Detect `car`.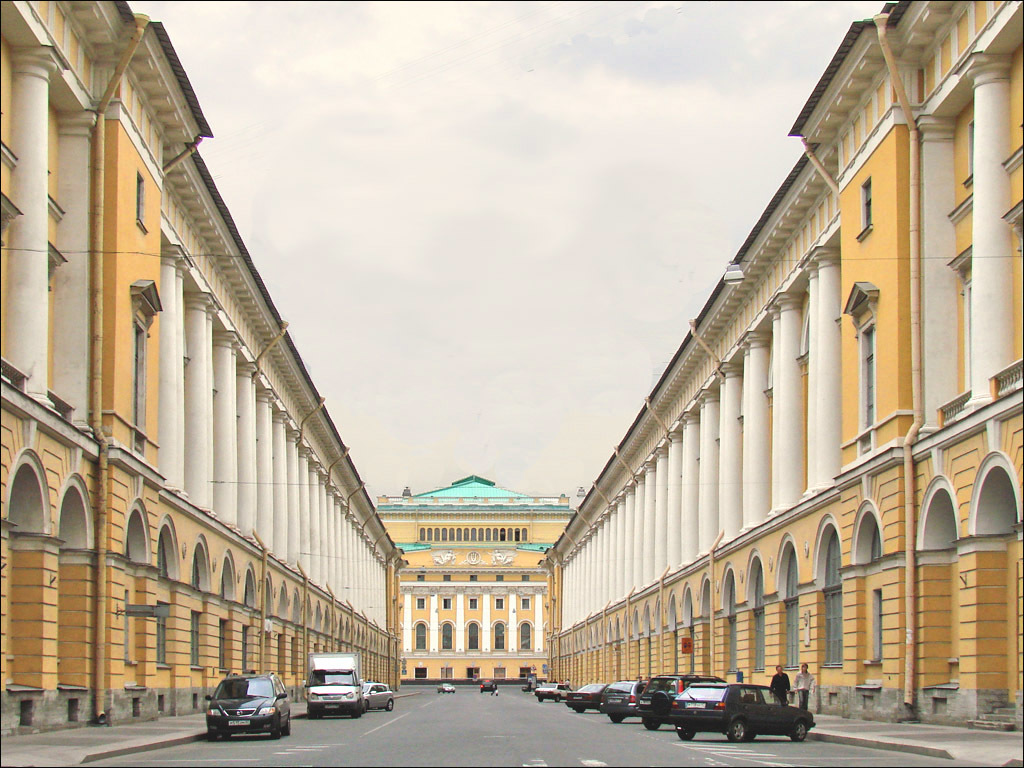
Detected at select_region(669, 684, 818, 748).
